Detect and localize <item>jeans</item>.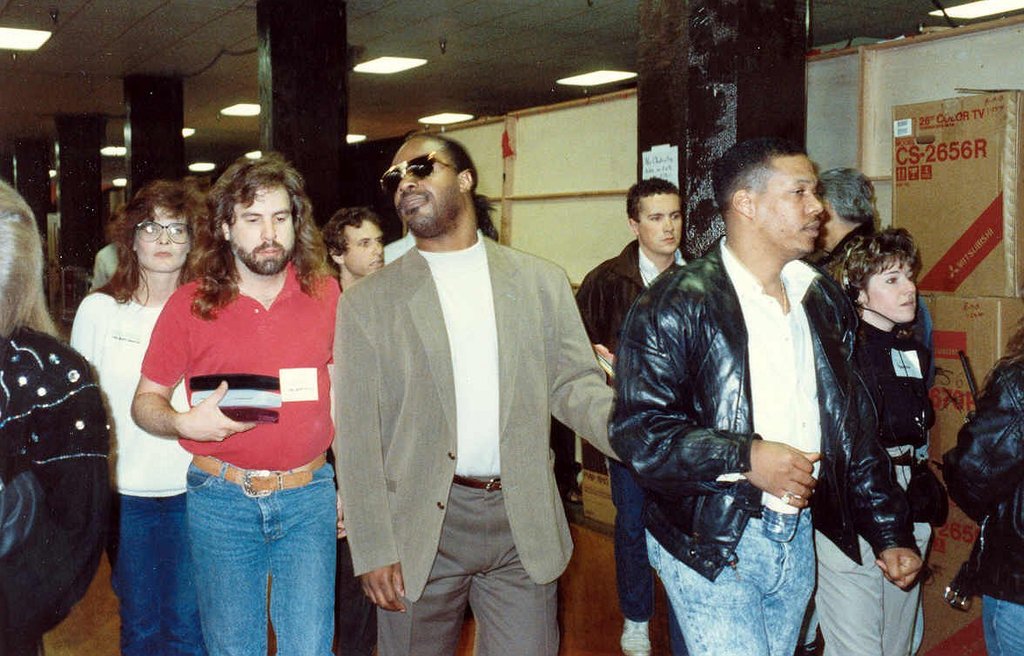
Localized at (left=185, top=440, right=341, bottom=655).
